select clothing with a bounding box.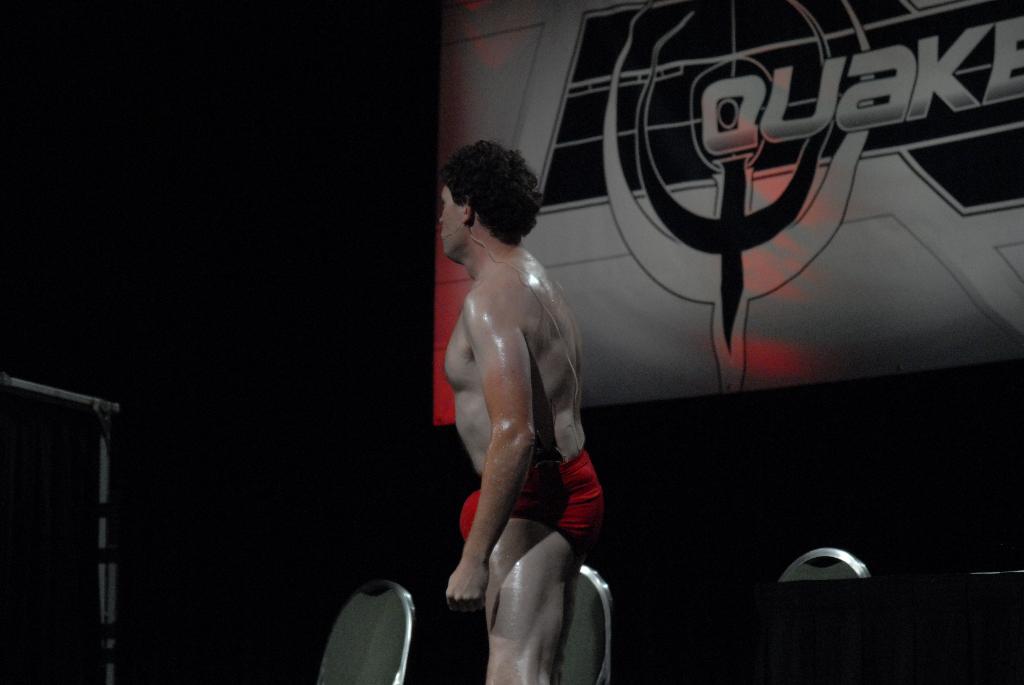
region(460, 449, 607, 565).
